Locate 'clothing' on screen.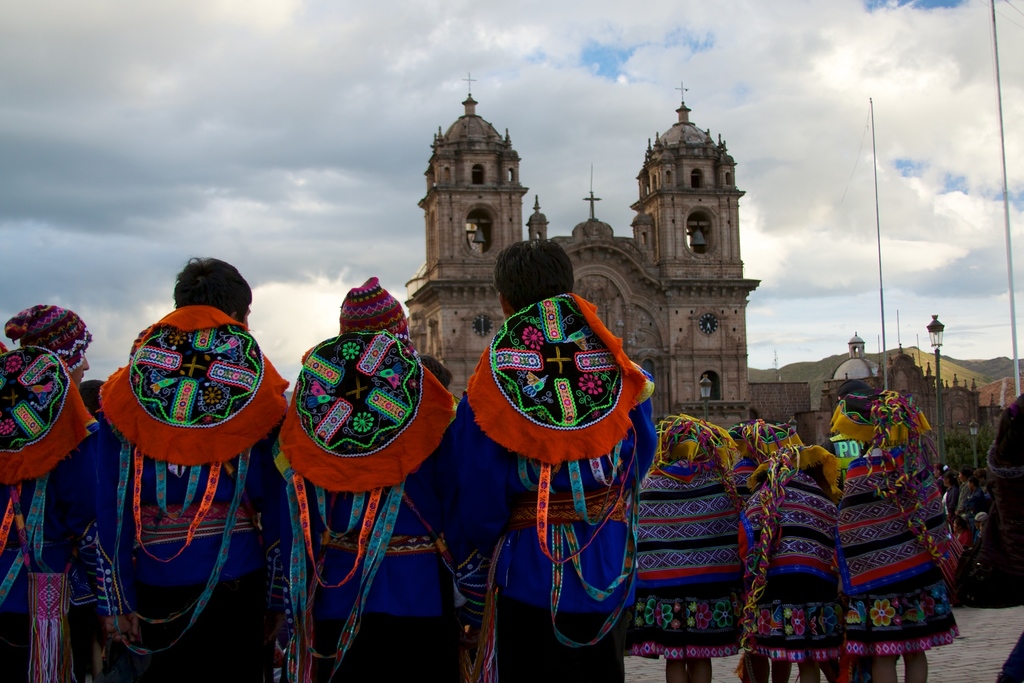
On screen at [x1=735, y1=463, x2=842, y2=654].
